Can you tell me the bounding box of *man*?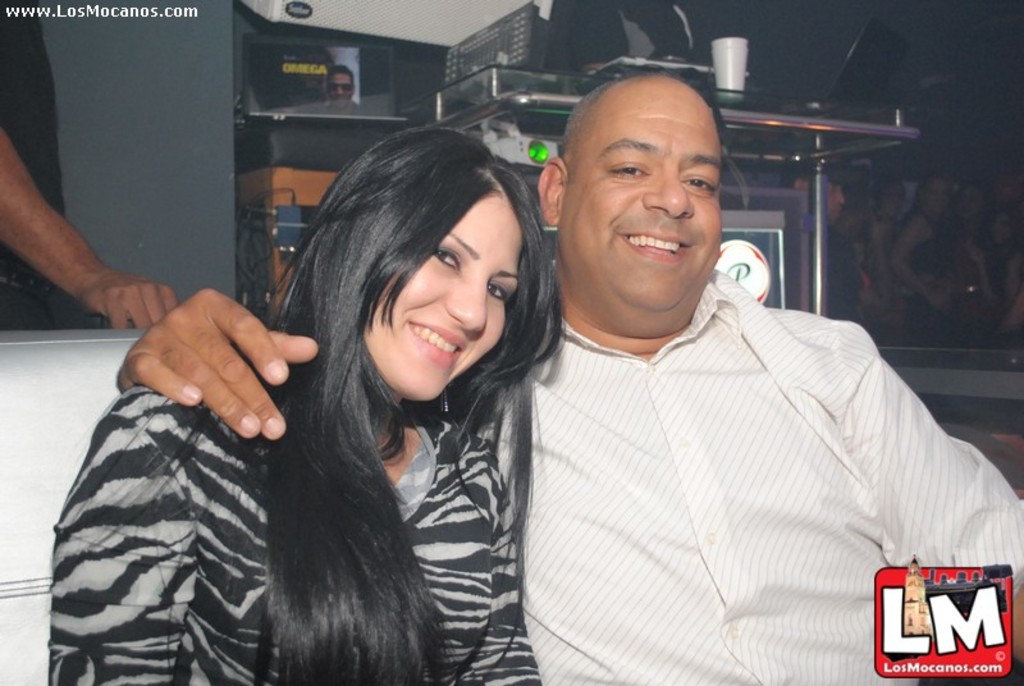
bbox=[329, 64, 356, 100].
